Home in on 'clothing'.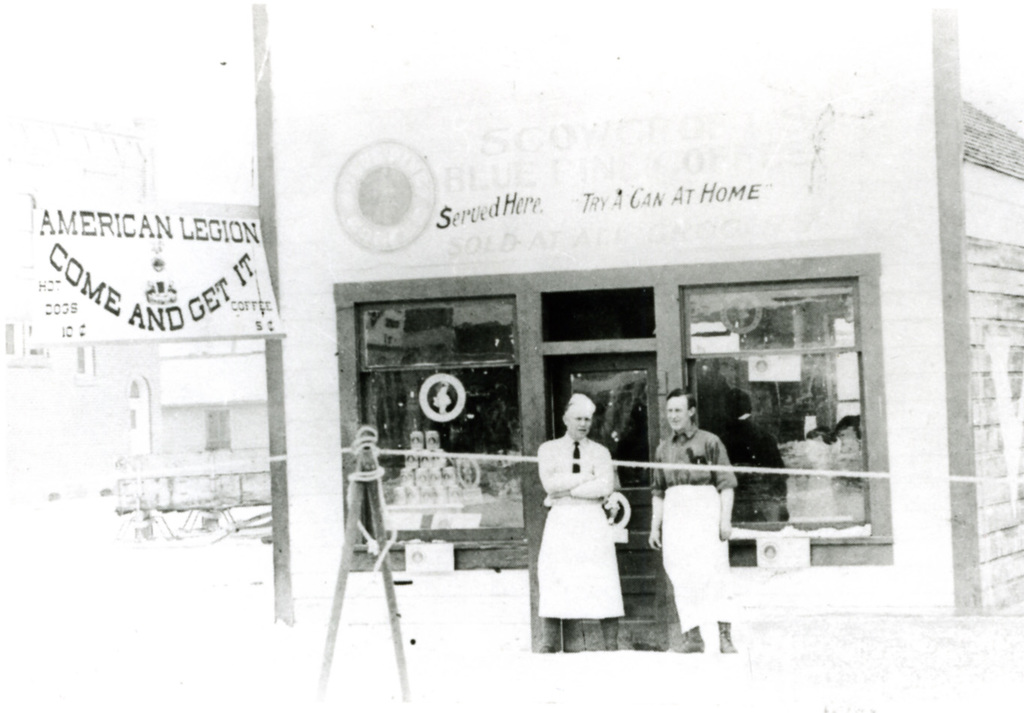
Homed in at box=[531, 437, 633, 620].
